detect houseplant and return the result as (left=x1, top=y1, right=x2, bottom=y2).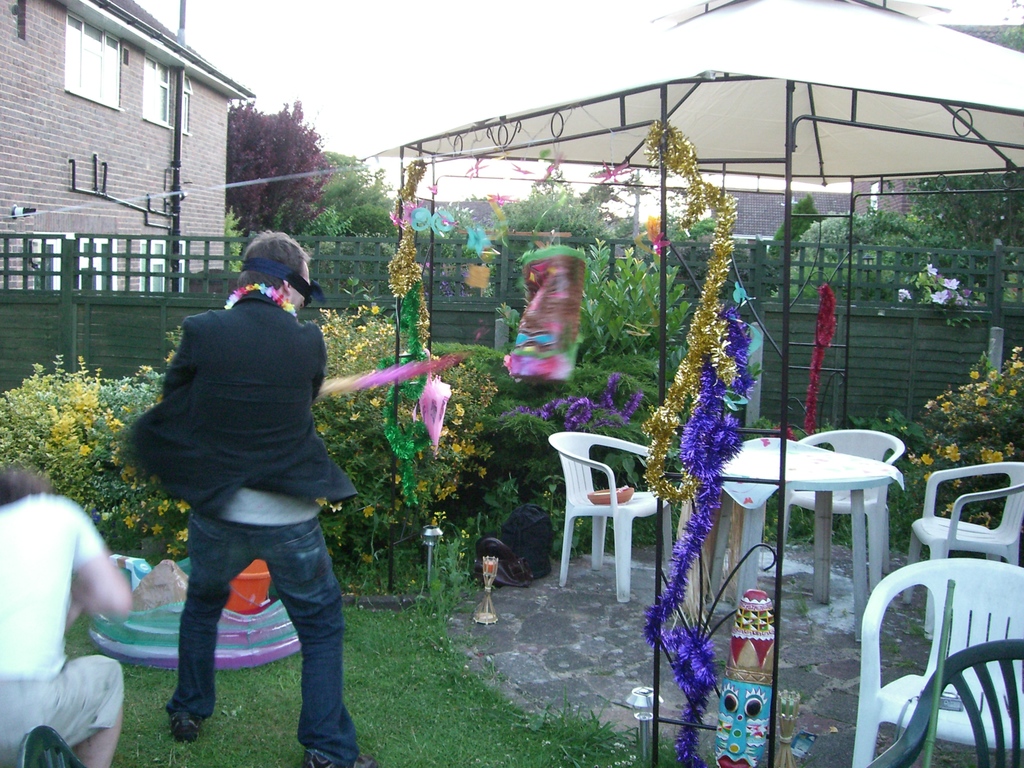
(left=112, top=230, right=692, bottom=492).
